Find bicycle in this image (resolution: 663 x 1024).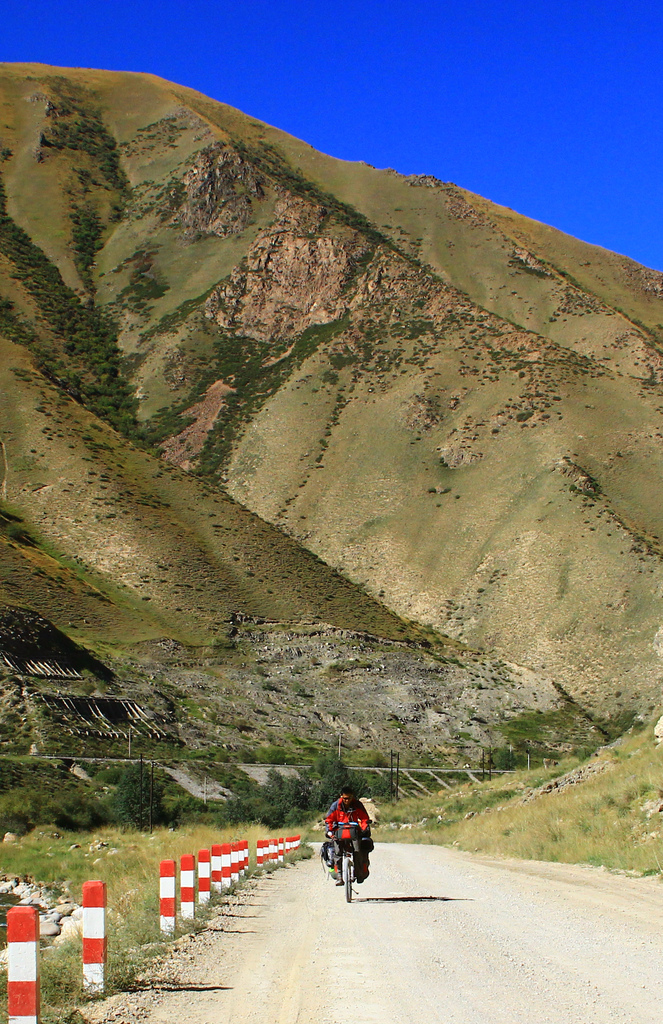
325, 821, 373, 894.
